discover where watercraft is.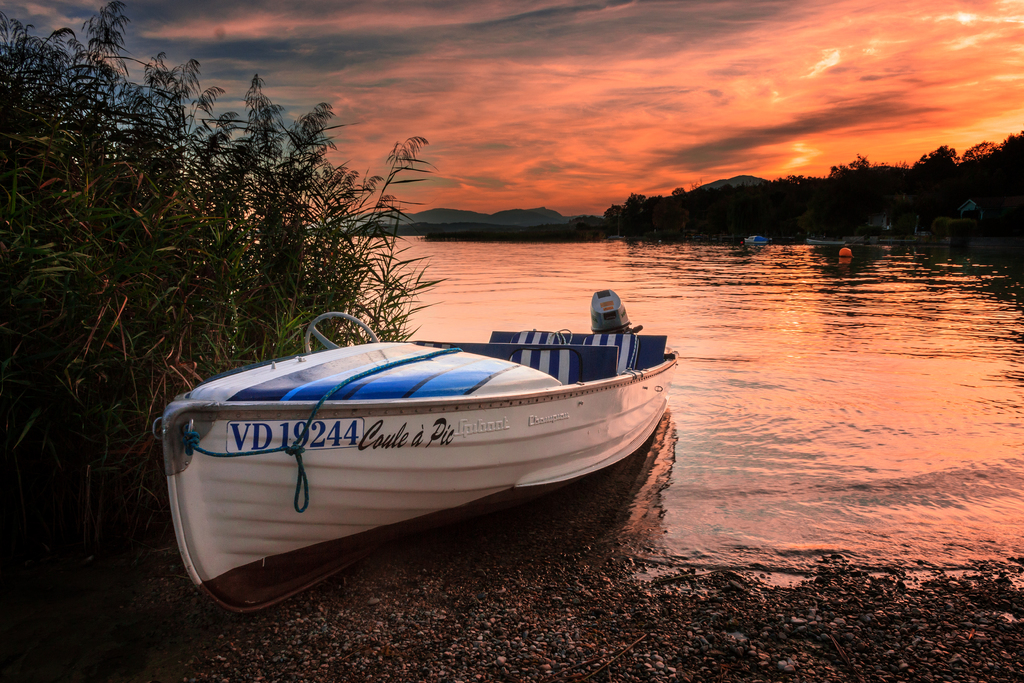
Discovered at 164 304 673 574.
